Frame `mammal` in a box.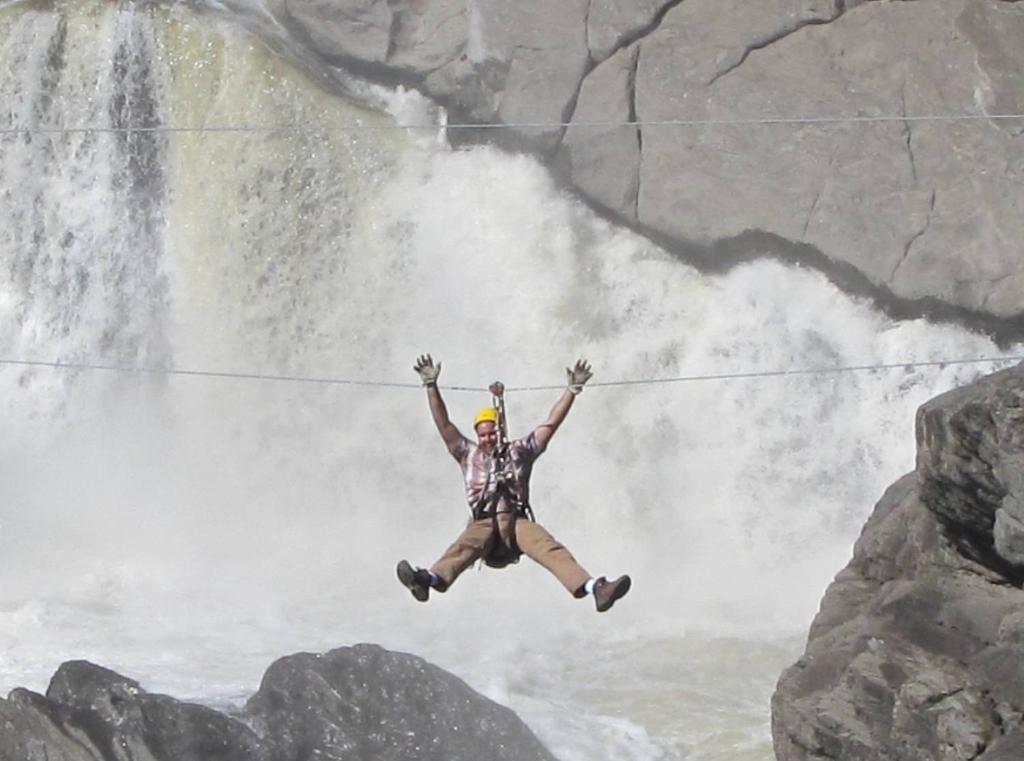
left=397, top=367, right=630, bottom=616.
